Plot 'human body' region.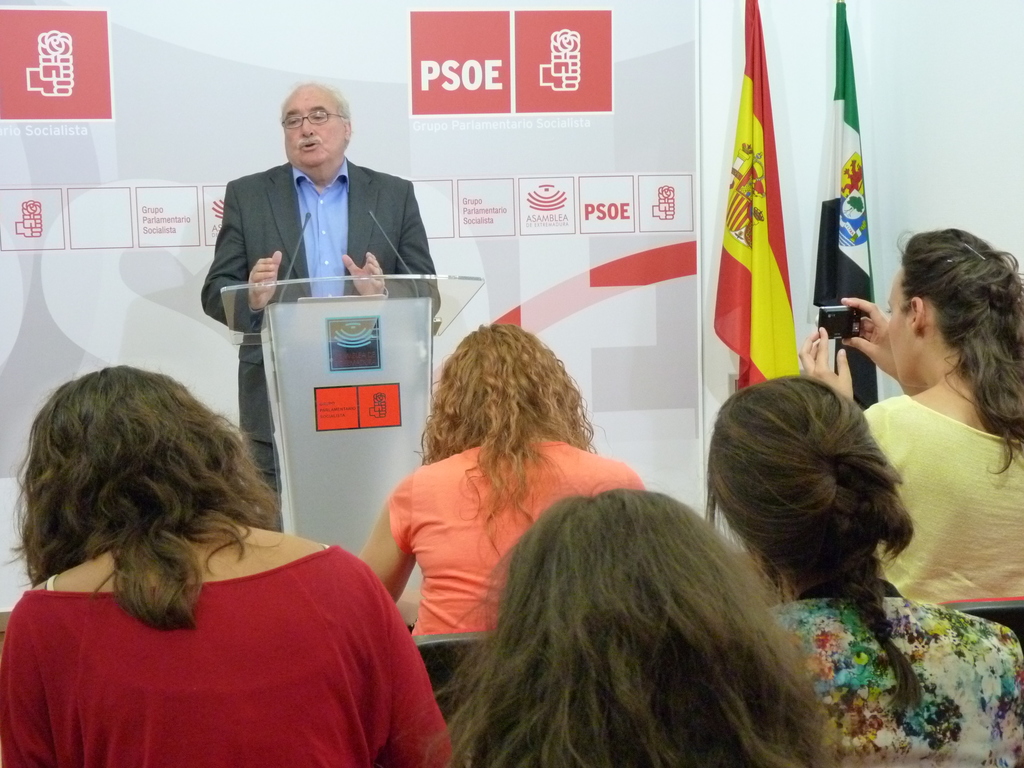
Plotted at bbox=(705, 371, 1023, 767).
